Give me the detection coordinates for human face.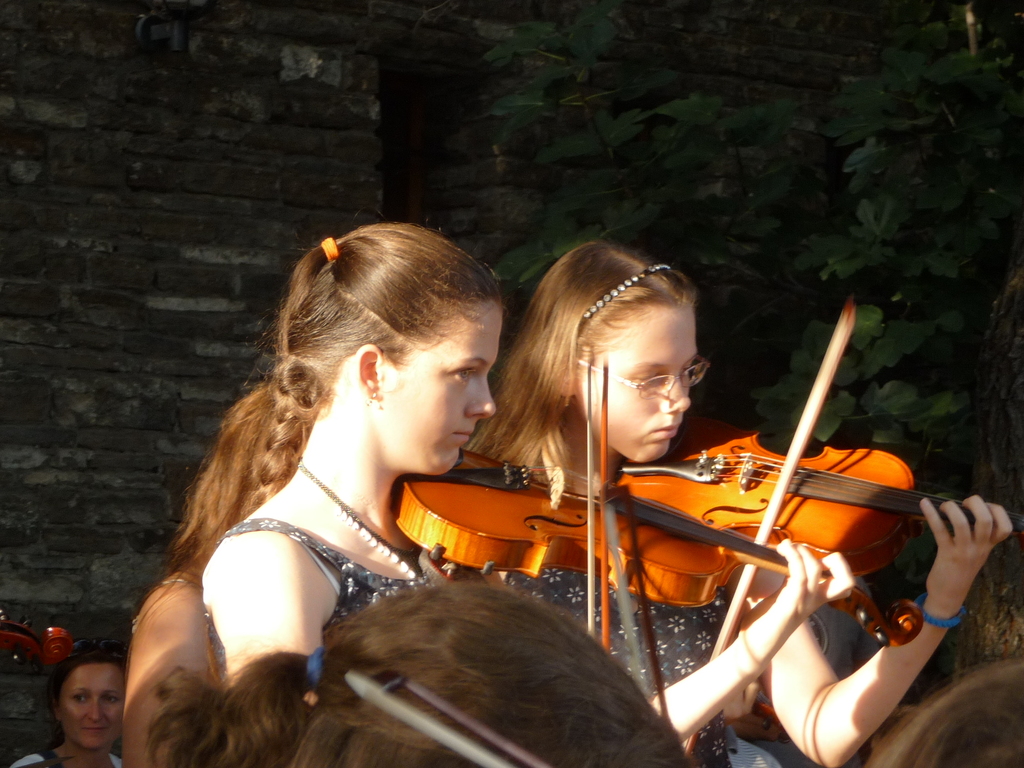
60:659:134:749.
